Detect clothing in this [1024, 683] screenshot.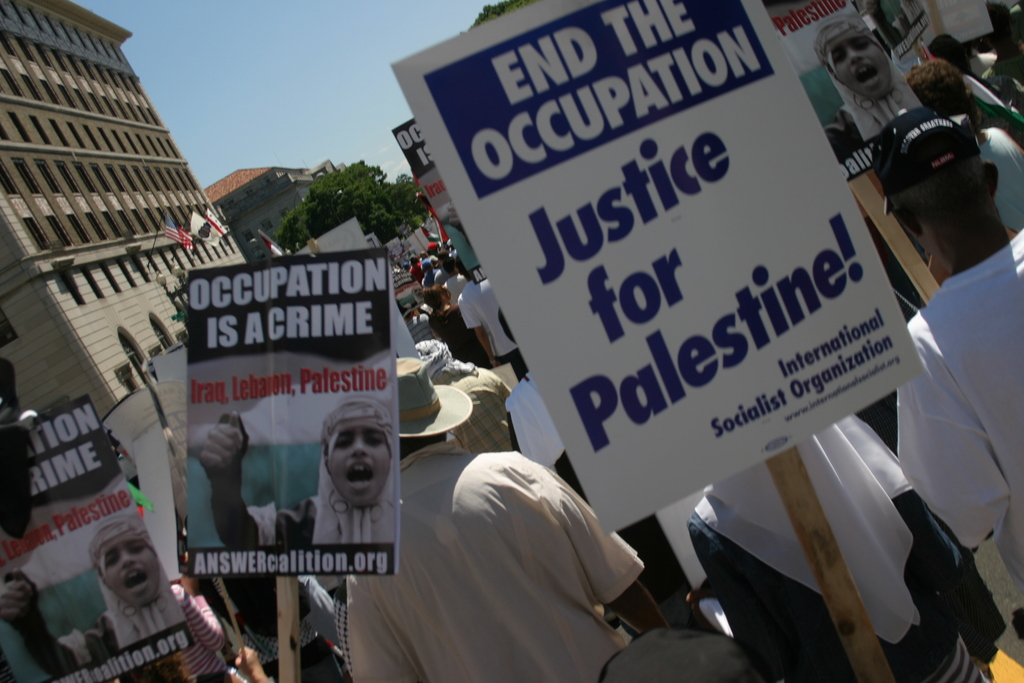
Detection: x1=967 y1=122 x2=1023 y2=235.
